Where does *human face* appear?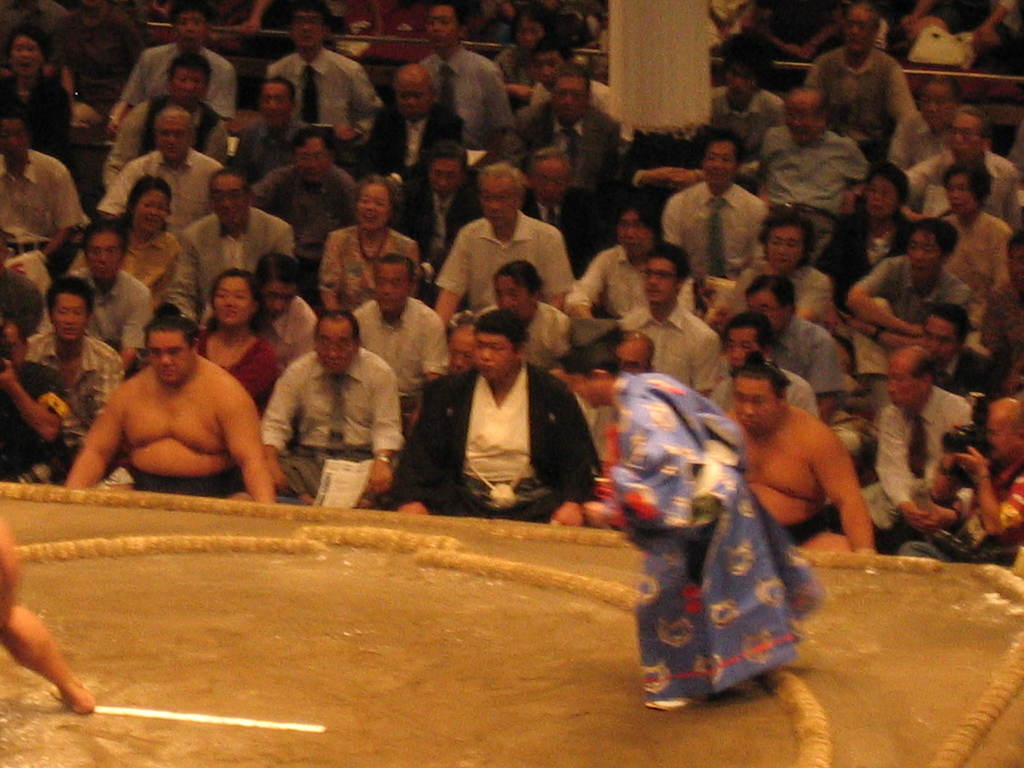
Appears at box=[747, 291, 787, 331].
